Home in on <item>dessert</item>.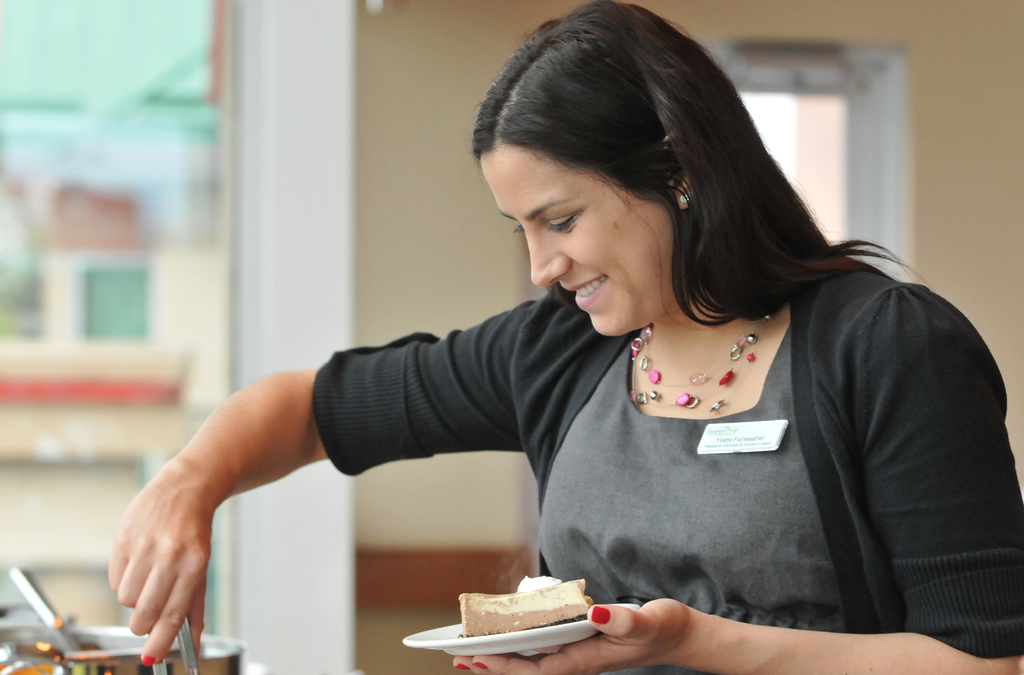
Homed in at x1=449, y1=580, x2=587, y2=658.
